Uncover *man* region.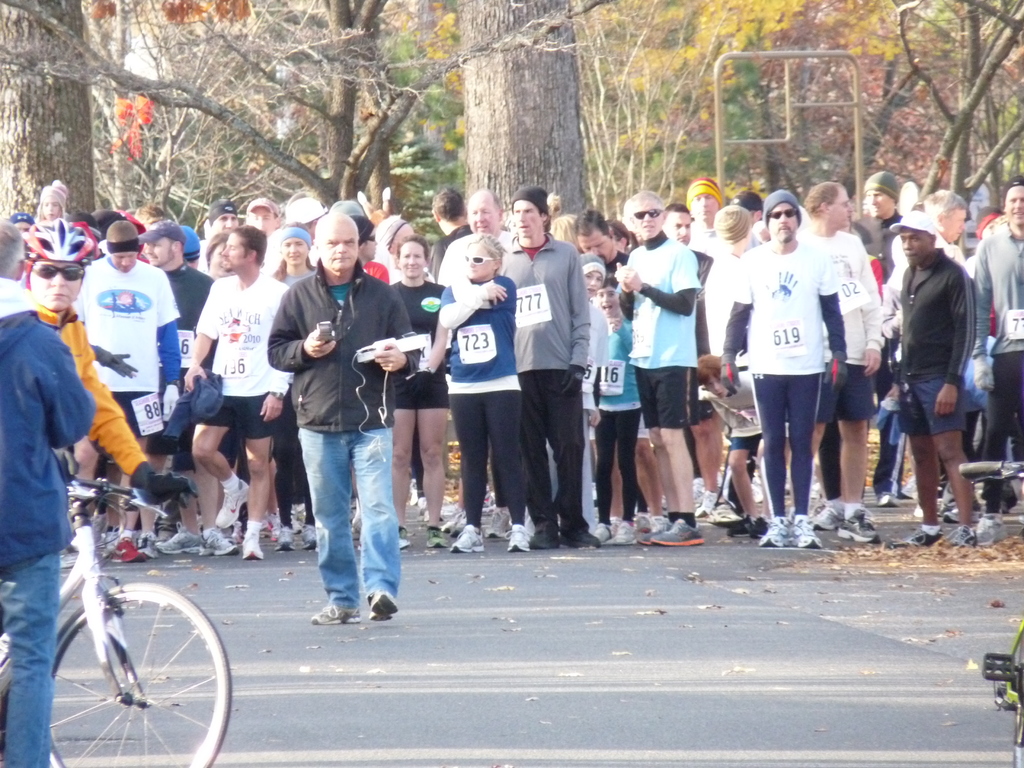
Uncovered: <bbox>0, 219, 95, 767</bbox>.
